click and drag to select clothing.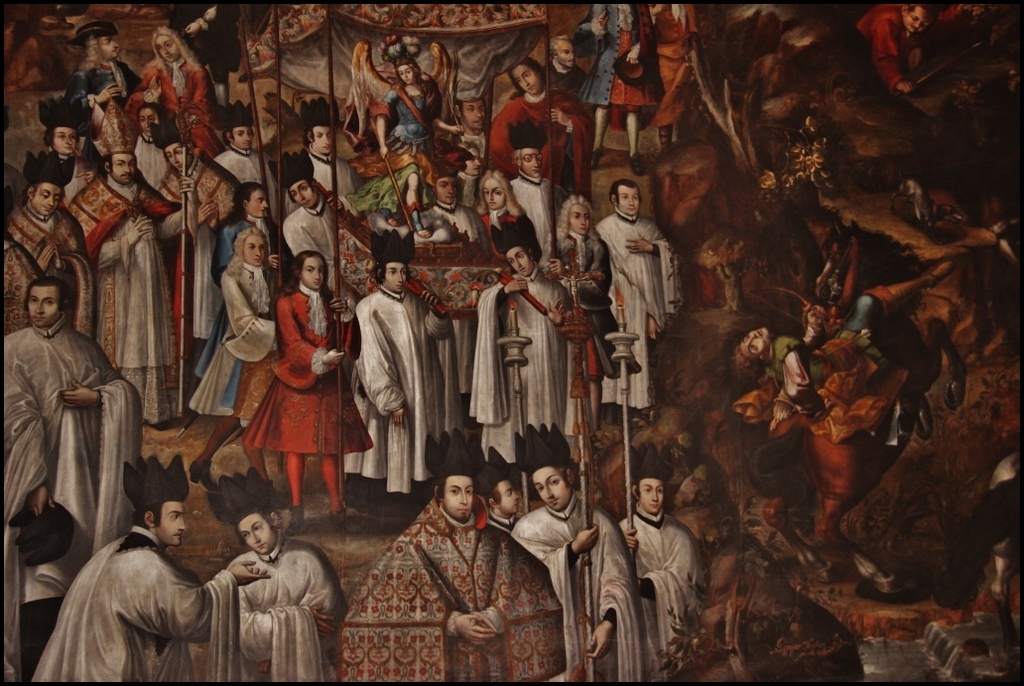
Selection: region(132, 60, 218, 154).
